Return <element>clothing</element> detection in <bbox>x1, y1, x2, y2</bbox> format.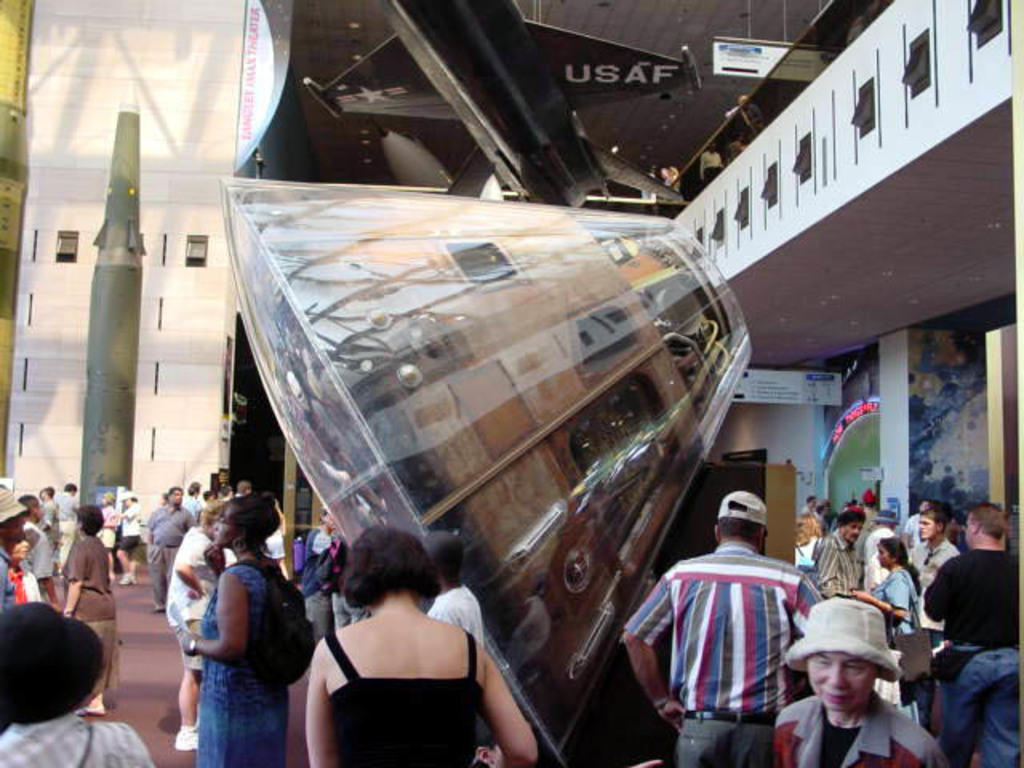
<bbox>811, 531, 859, 597</bbox>.
